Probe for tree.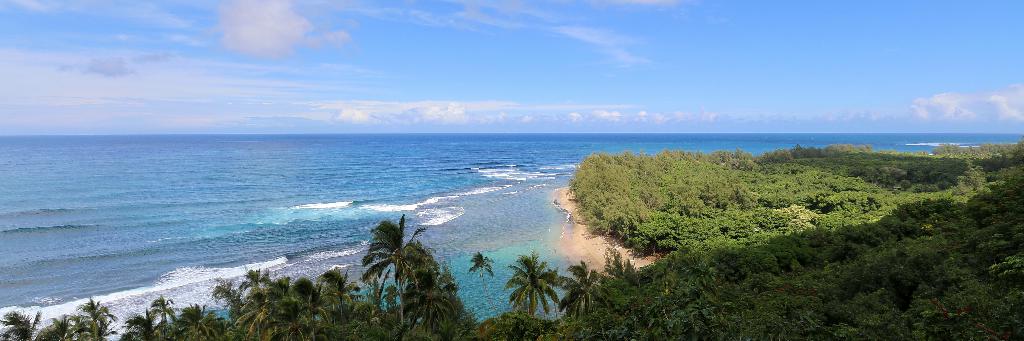
Probe result: [left=467, top=248, right=504, bottom=317].
